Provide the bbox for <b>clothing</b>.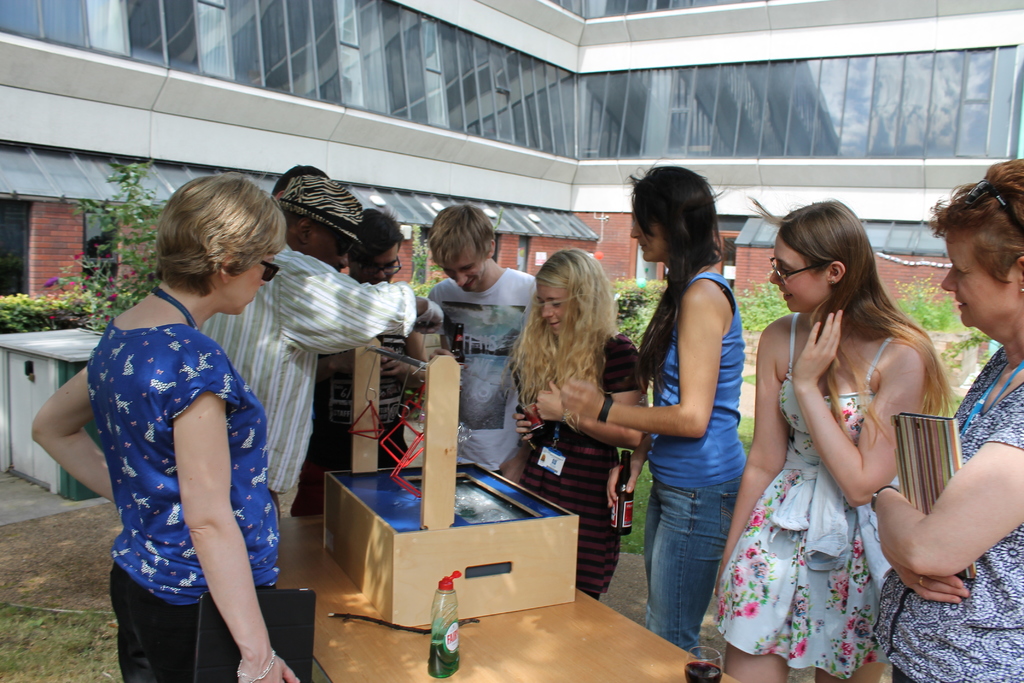
<box>710,299,915,679</box>.
